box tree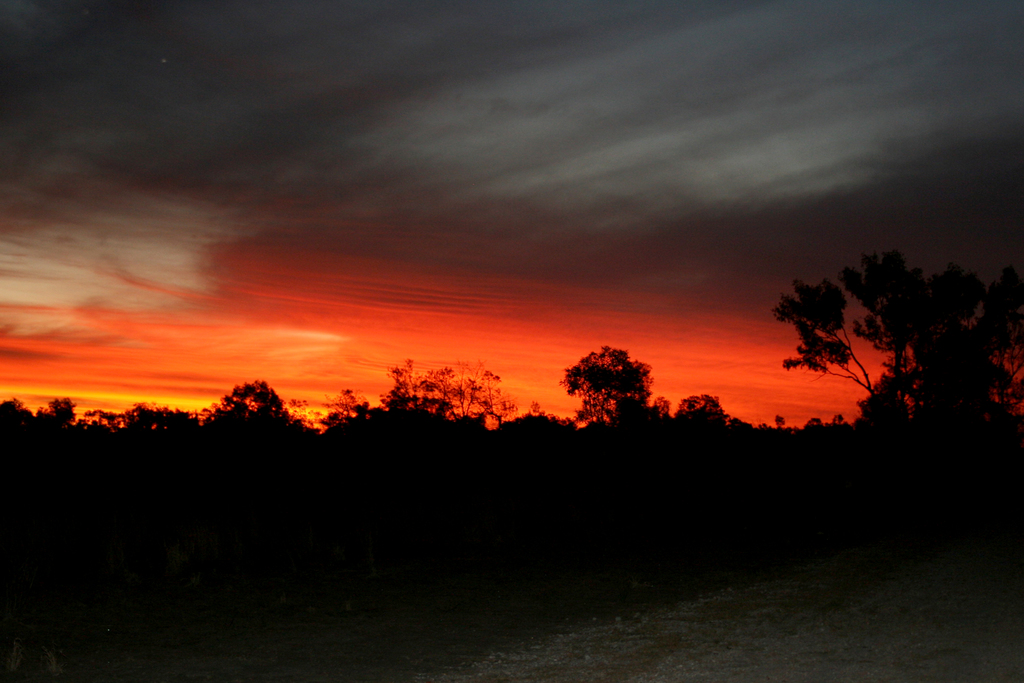
rect(552, 342, 659, 422)
